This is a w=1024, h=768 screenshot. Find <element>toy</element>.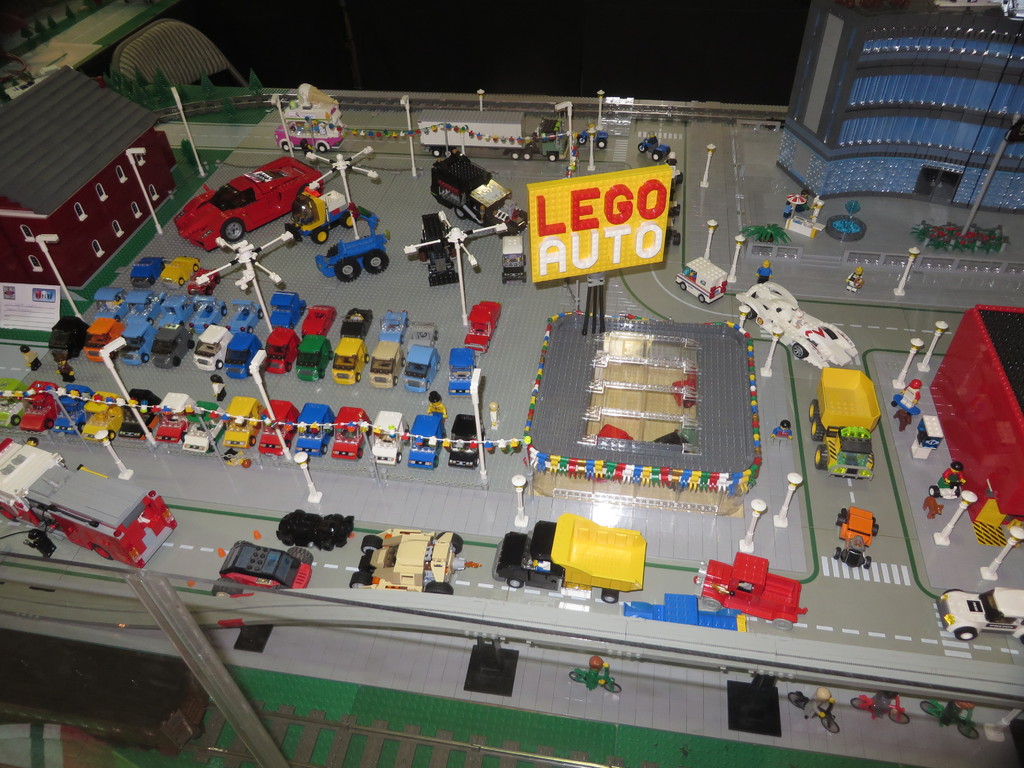
Bounding box: bbox=(376, 310, 410, 343).
